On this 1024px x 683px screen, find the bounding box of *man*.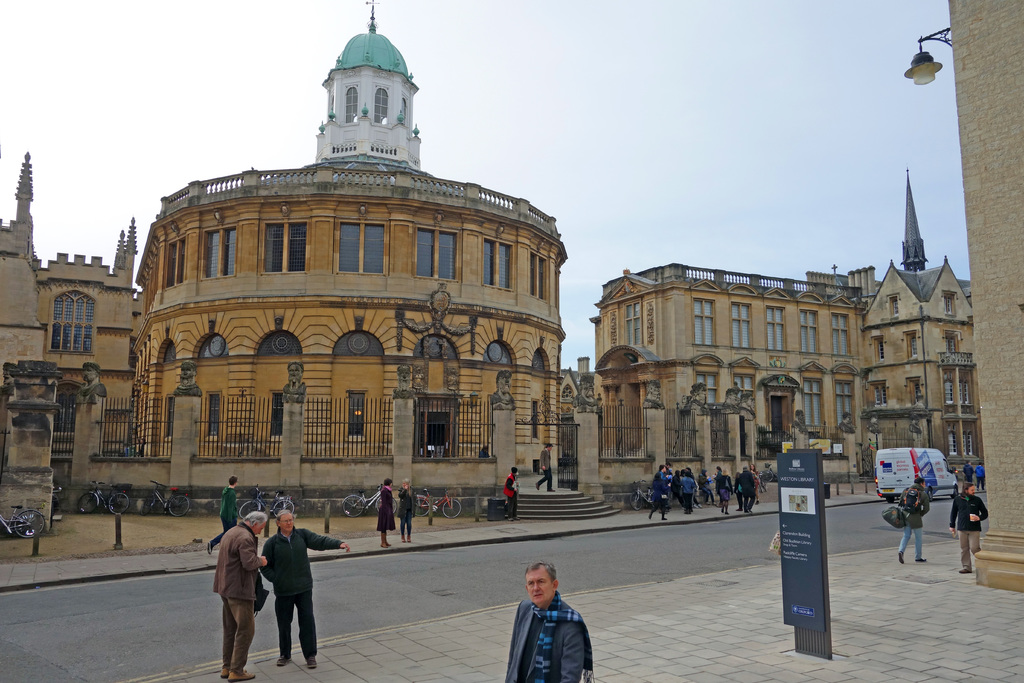
Bounding box: Rect(260, 511, 354, 668).
